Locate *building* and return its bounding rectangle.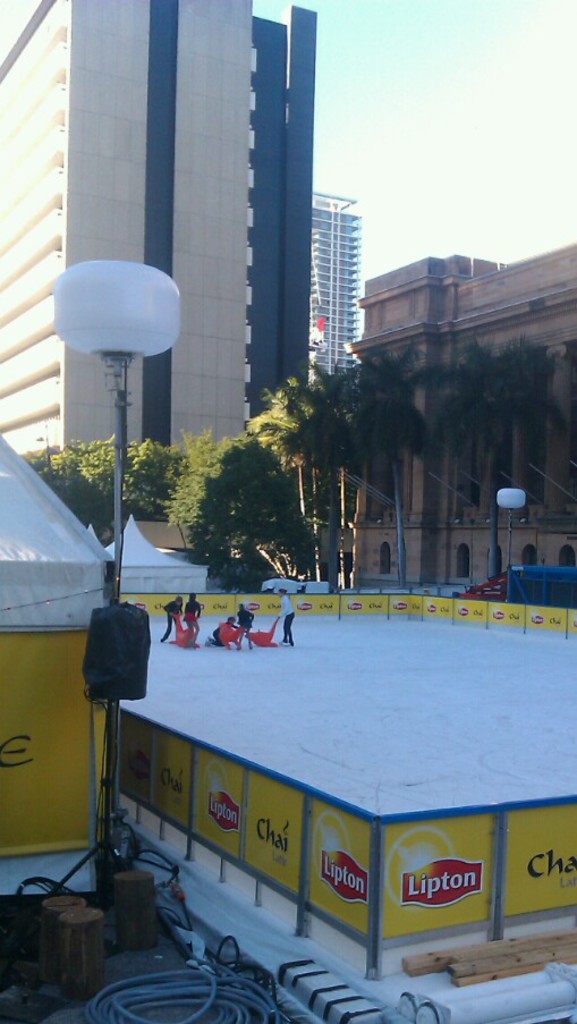
[left=285, top=5, right=321, bottom=386].
